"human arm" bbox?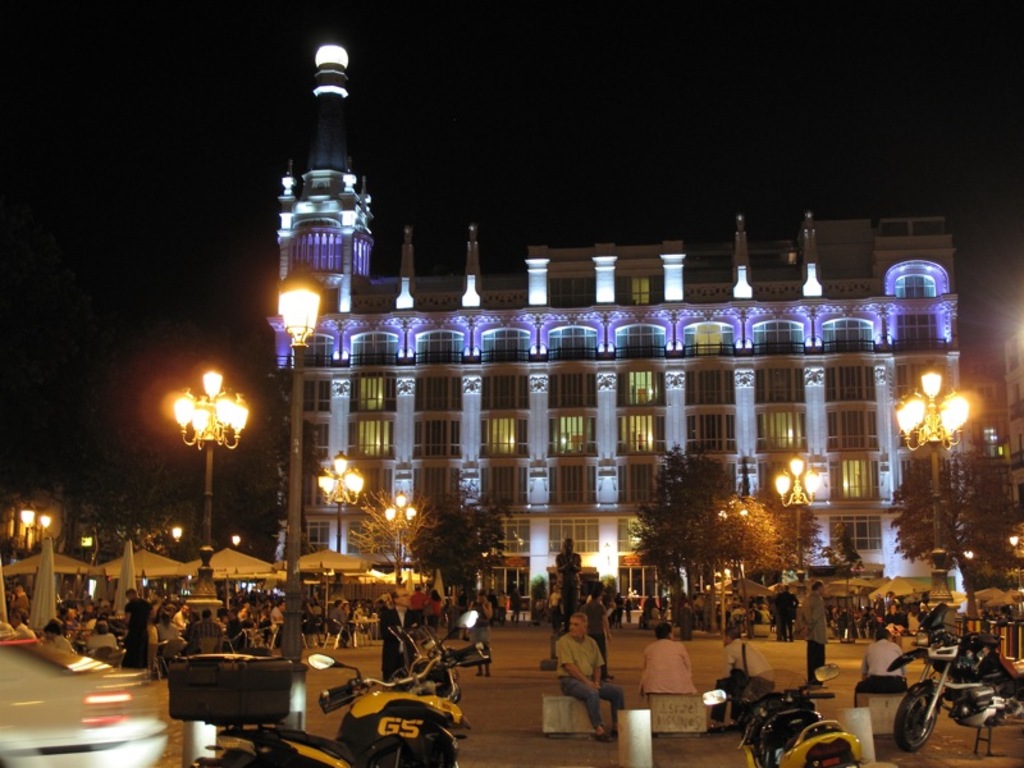
(left=861, top=654, right=867, bottom=678)
